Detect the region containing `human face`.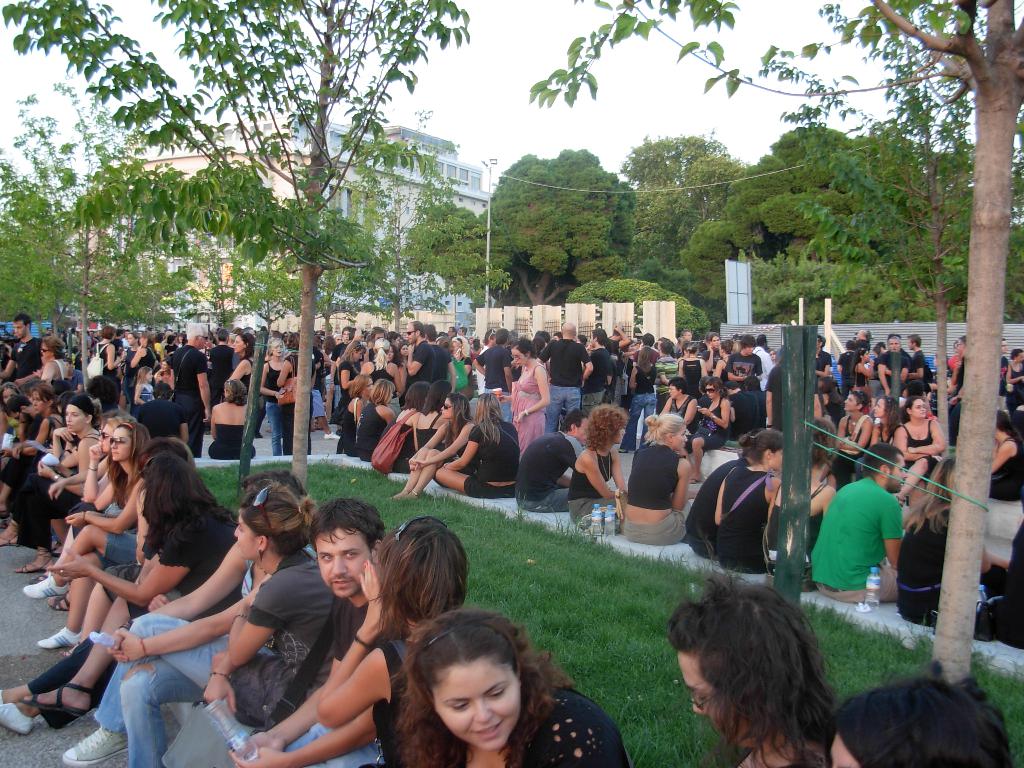
[left=234, top=513, right=259, bottom=557].
